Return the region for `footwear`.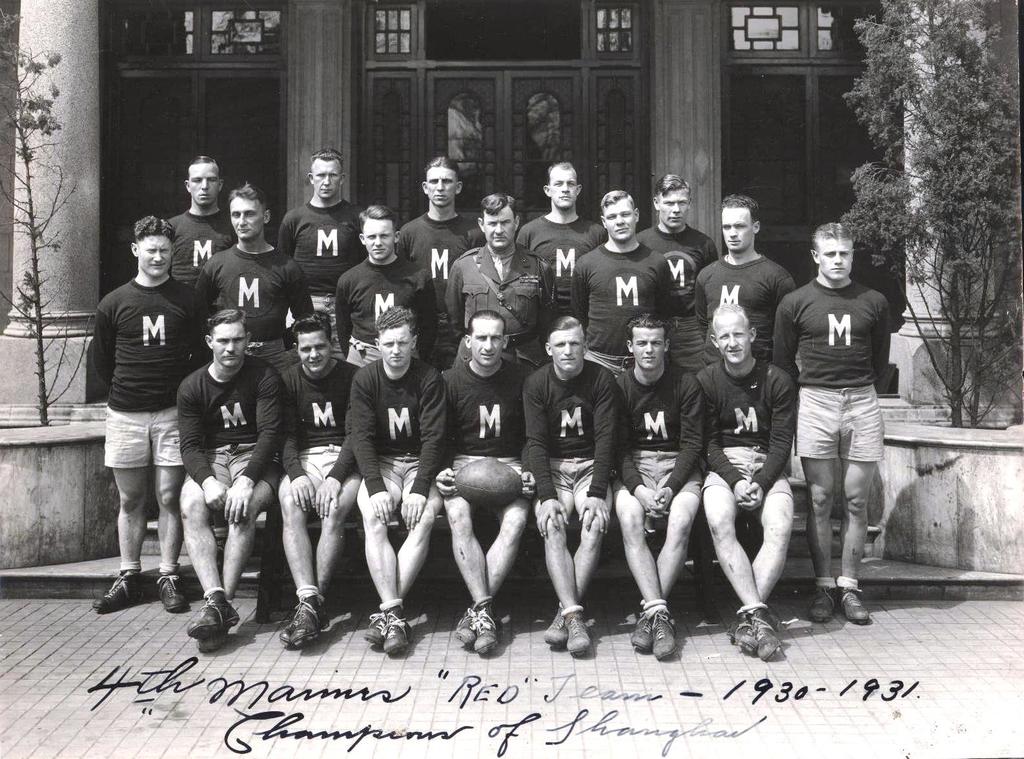
{"x1": 282, "y1": 596, "x2": 335, "y2": 649}.
